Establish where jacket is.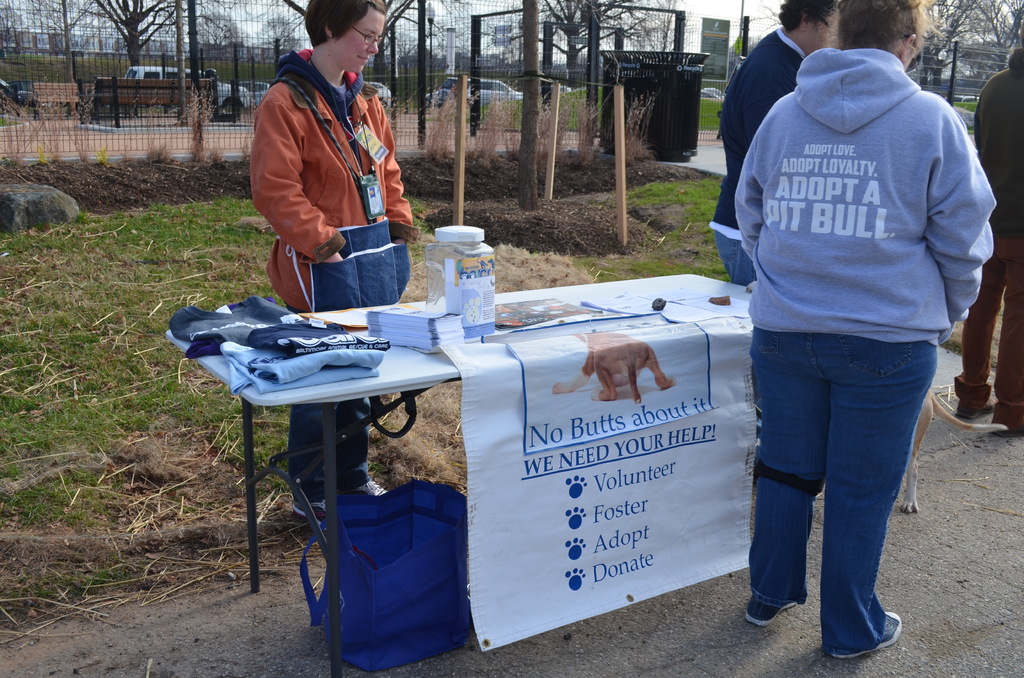
Established at left=245, top=35, right=408, bottom=252.
